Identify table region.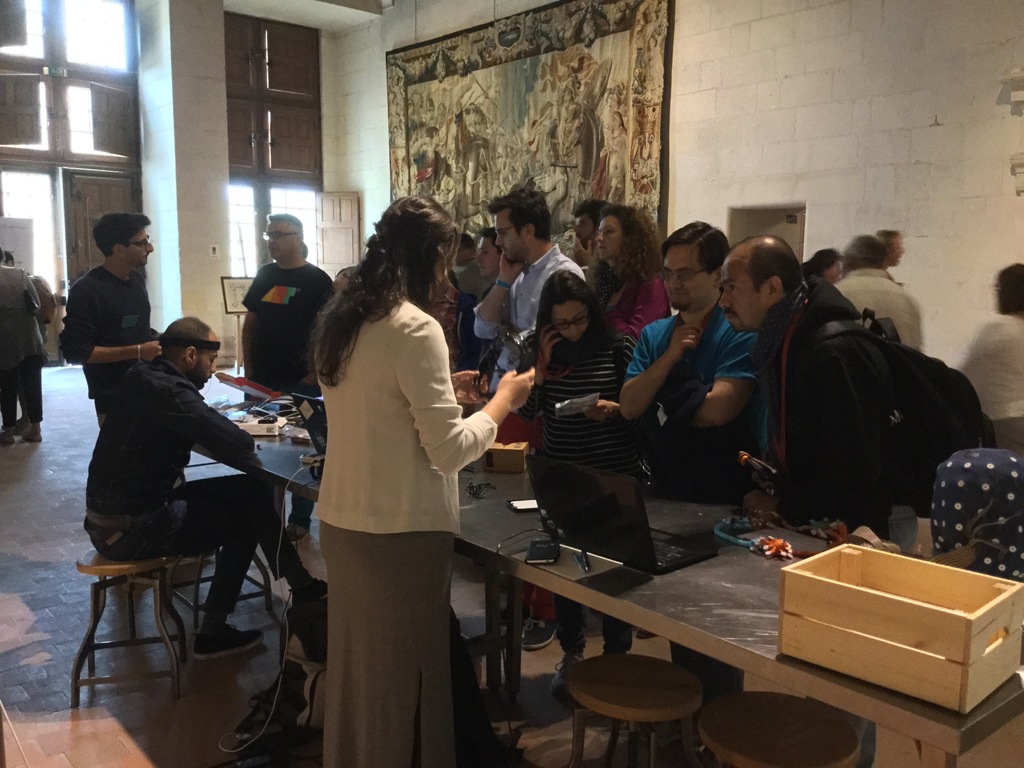
Region: (left=248, top=401, right=1023, bottom=767).
